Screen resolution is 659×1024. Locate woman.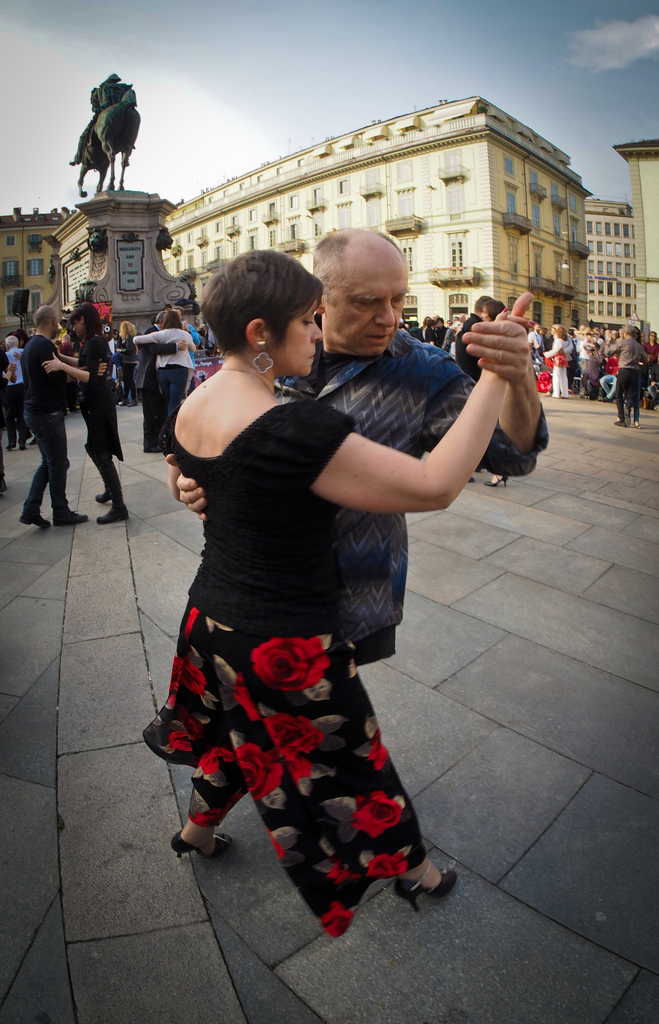
Rect(47, 304, 129, 529).
